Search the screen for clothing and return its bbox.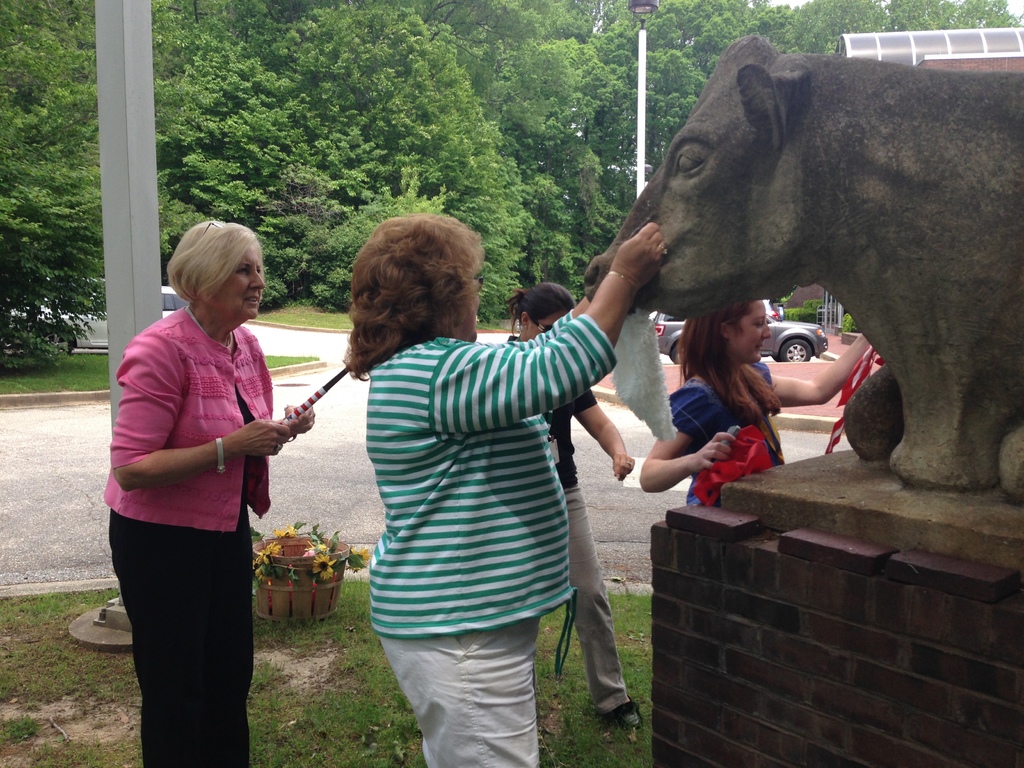
Found: <box>365,302,626,767</box>.
